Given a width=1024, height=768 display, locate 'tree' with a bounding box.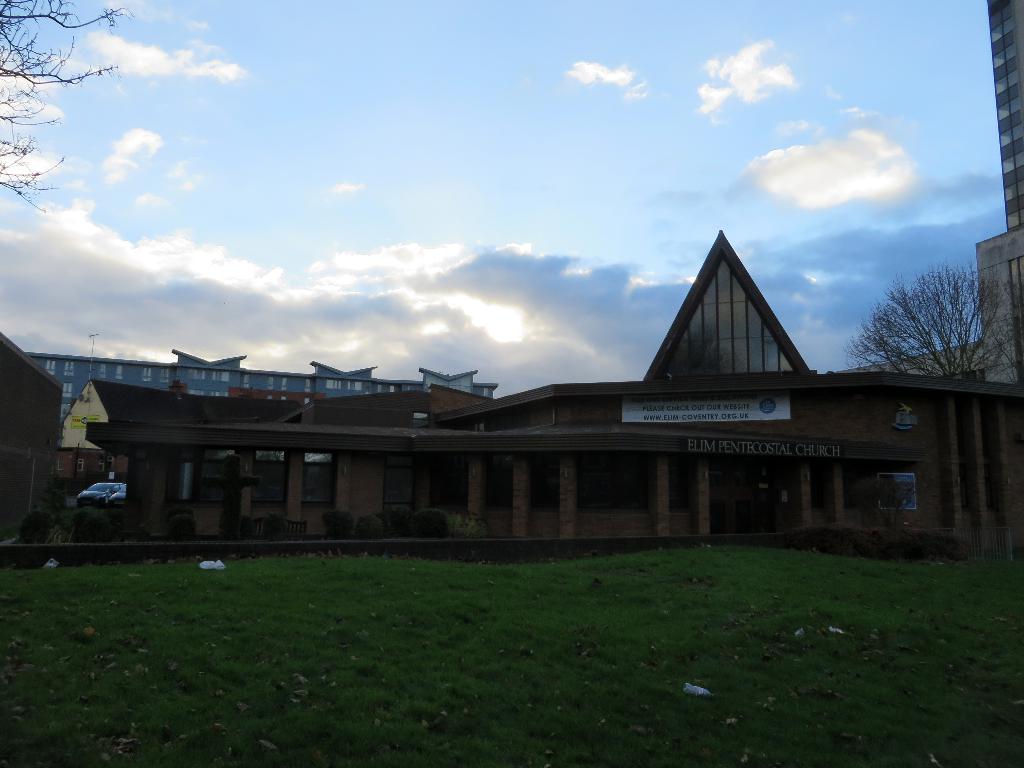
Located: 0,0,137,212.
